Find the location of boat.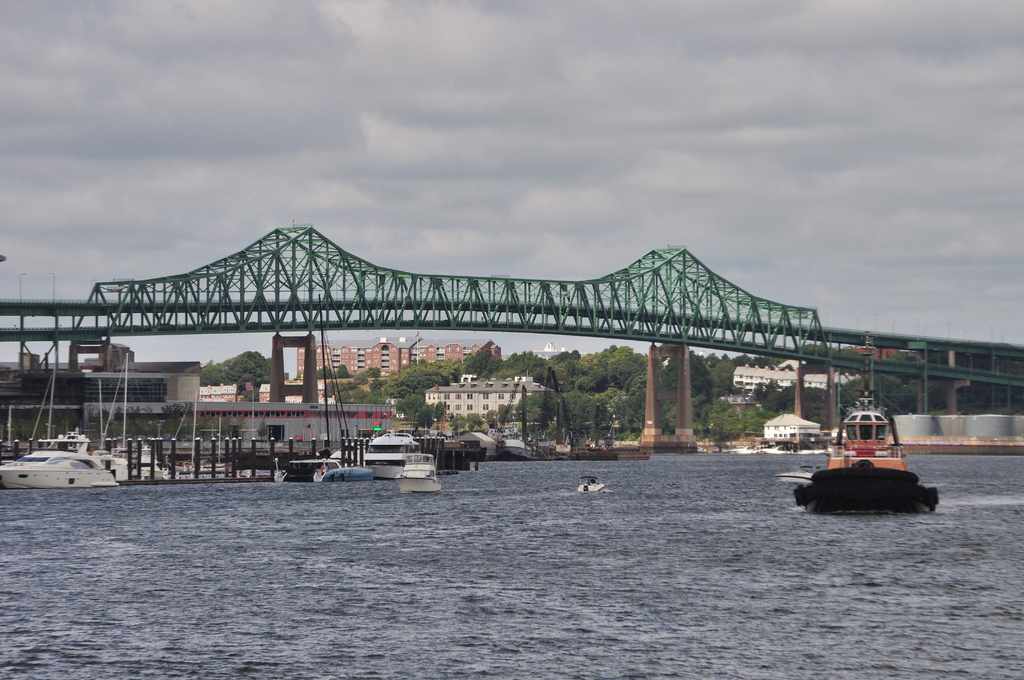
Location: bbox=(0, 352, 134, 491).
